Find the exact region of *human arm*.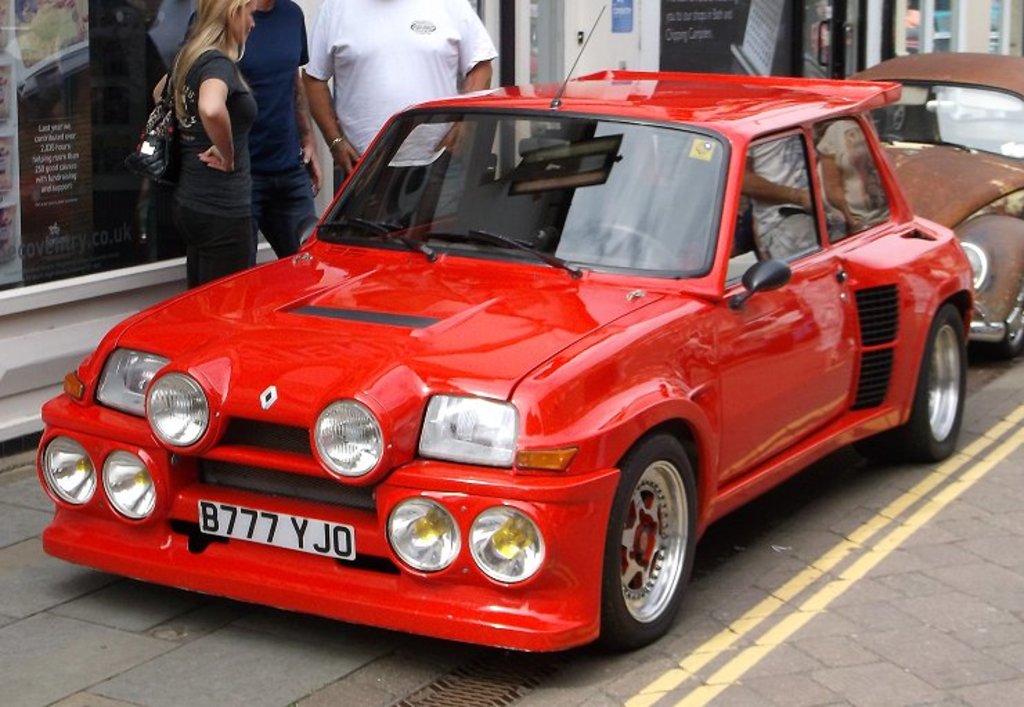
Exact region: pyautogui.locateOnScreen(199, 54, 235, 167).
